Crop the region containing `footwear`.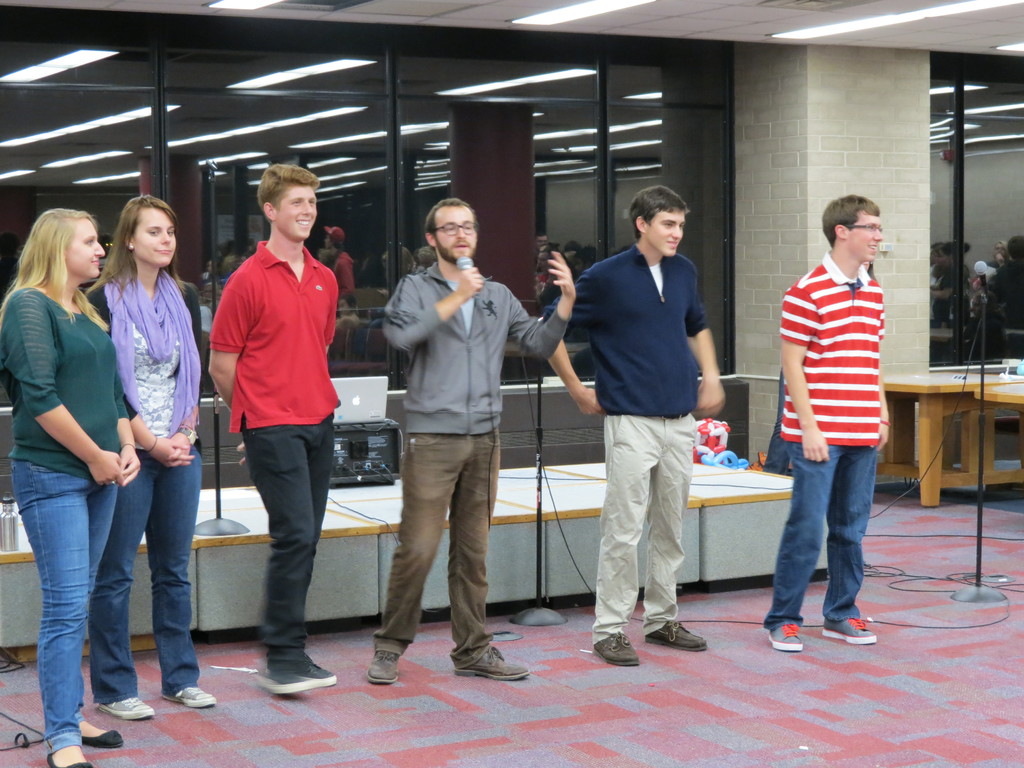
Crop region: [left=95, top=694, right=154, bottom=728].
